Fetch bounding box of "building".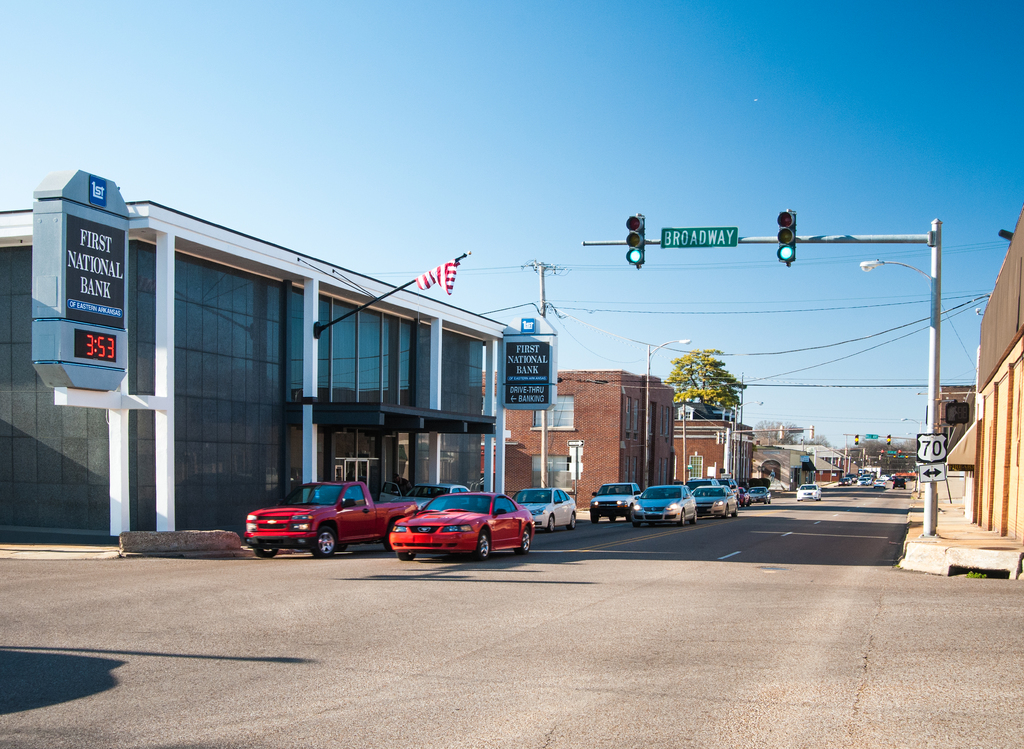
Bbox: [971,205,1023,538].
